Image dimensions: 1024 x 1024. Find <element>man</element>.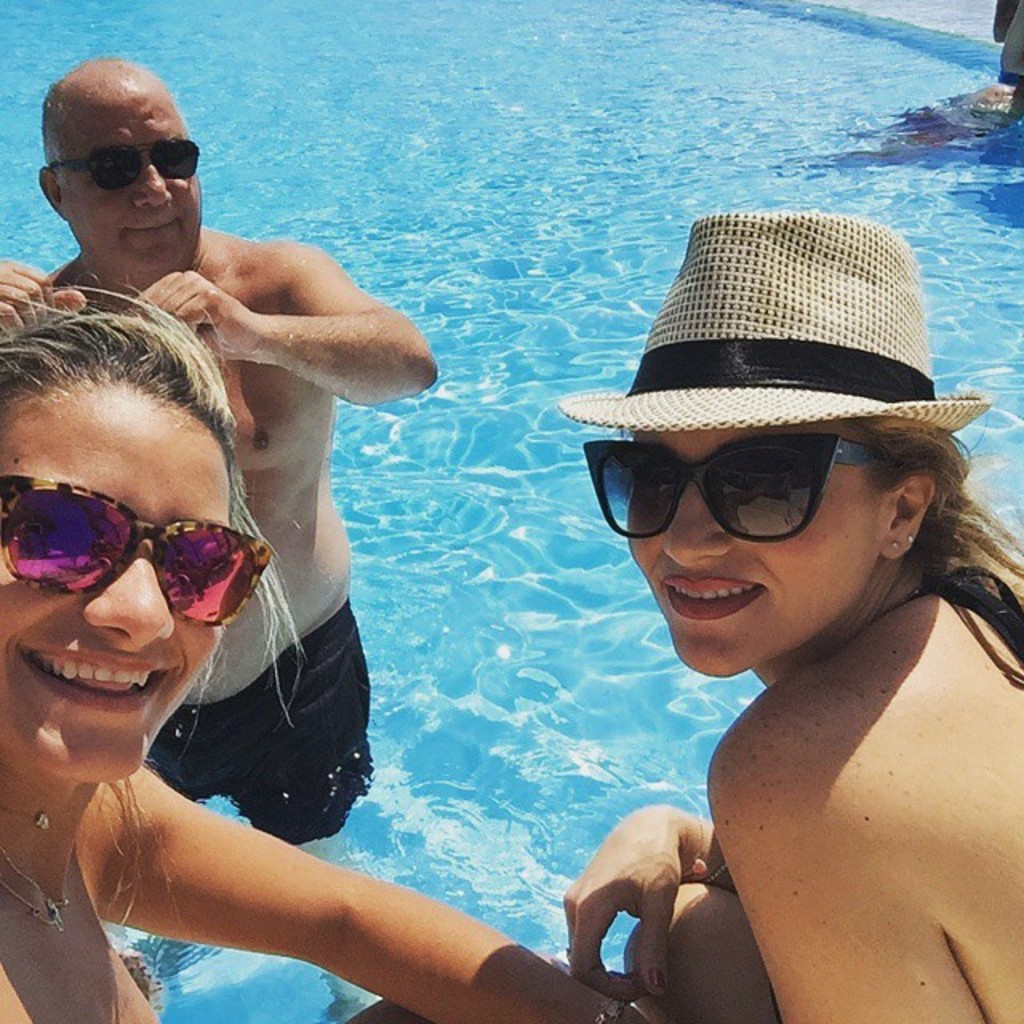
0,56,434,1011.
